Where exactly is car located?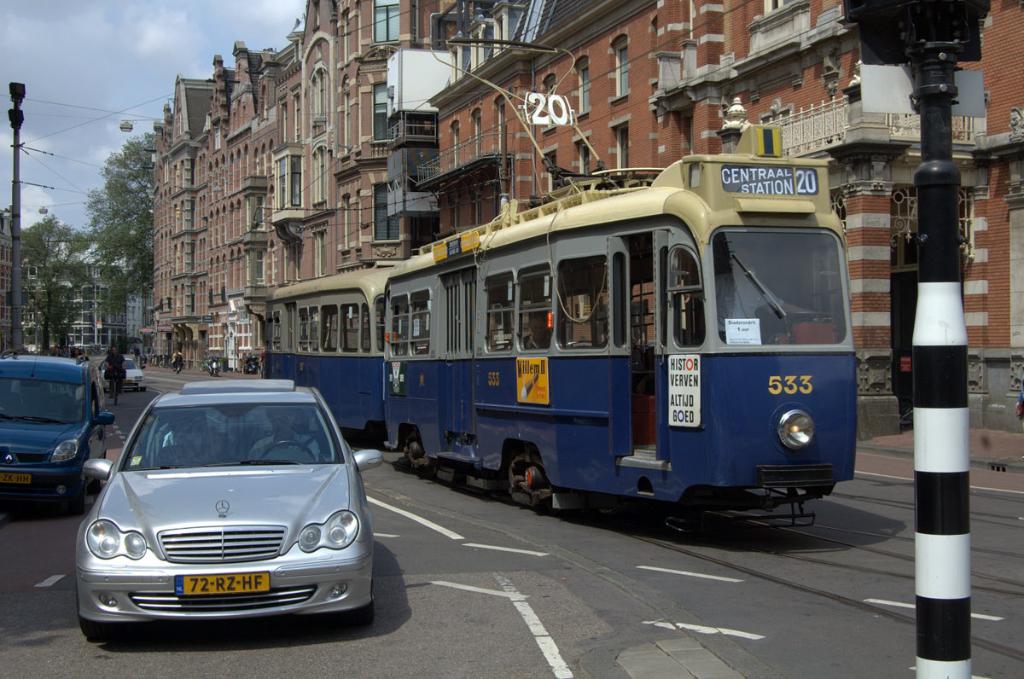
Its bounding box is BBox(102, 357, 148, 384).
